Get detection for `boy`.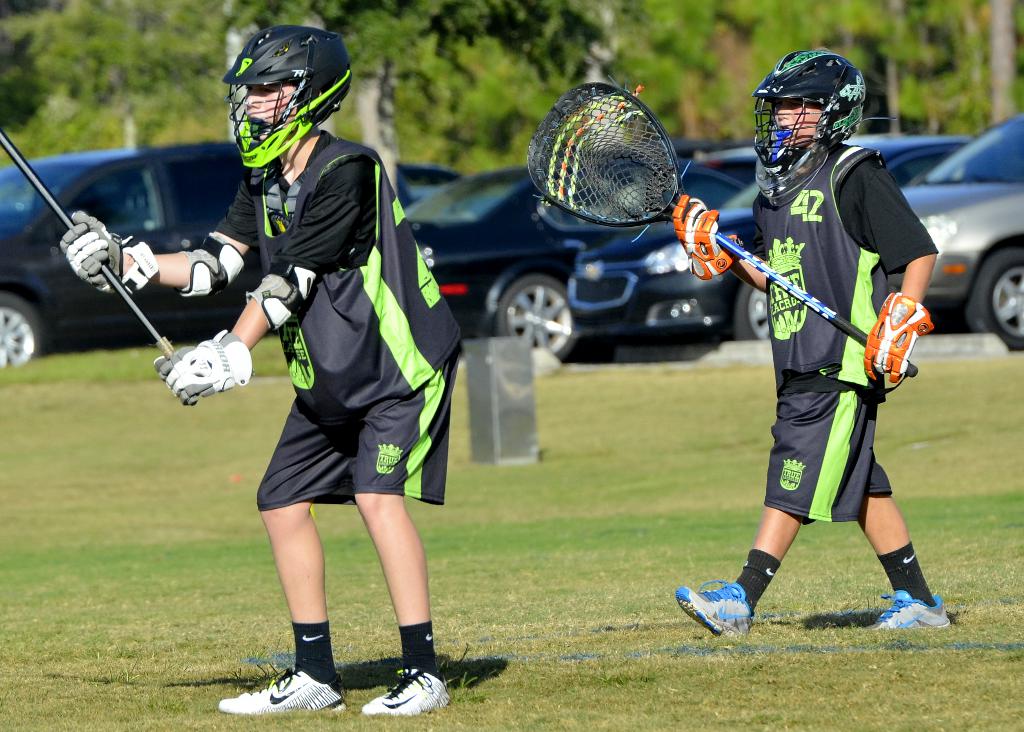
Detection: bbox(674, 48, 951, 642).
